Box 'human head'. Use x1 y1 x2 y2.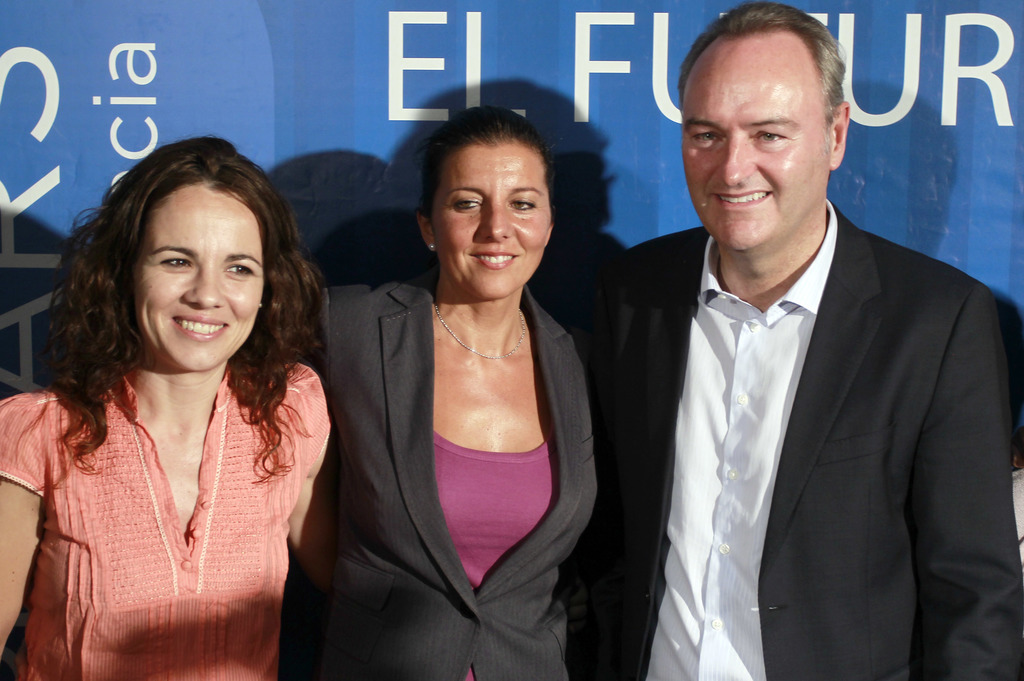
414 106 557 301.
